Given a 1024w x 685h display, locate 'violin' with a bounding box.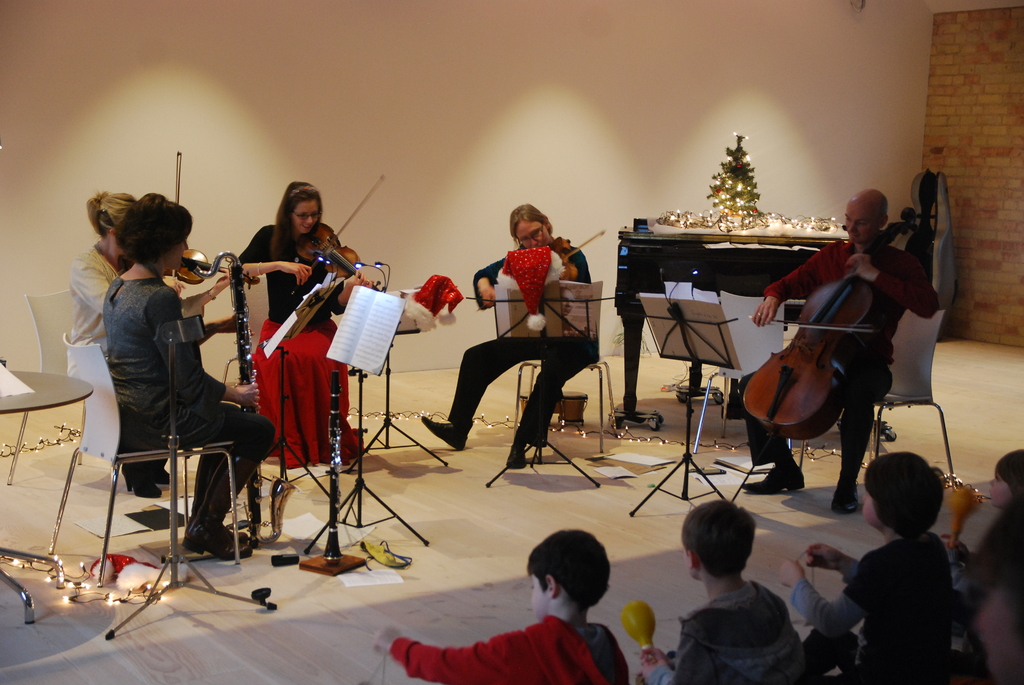
Located: 291 175 391 293.
